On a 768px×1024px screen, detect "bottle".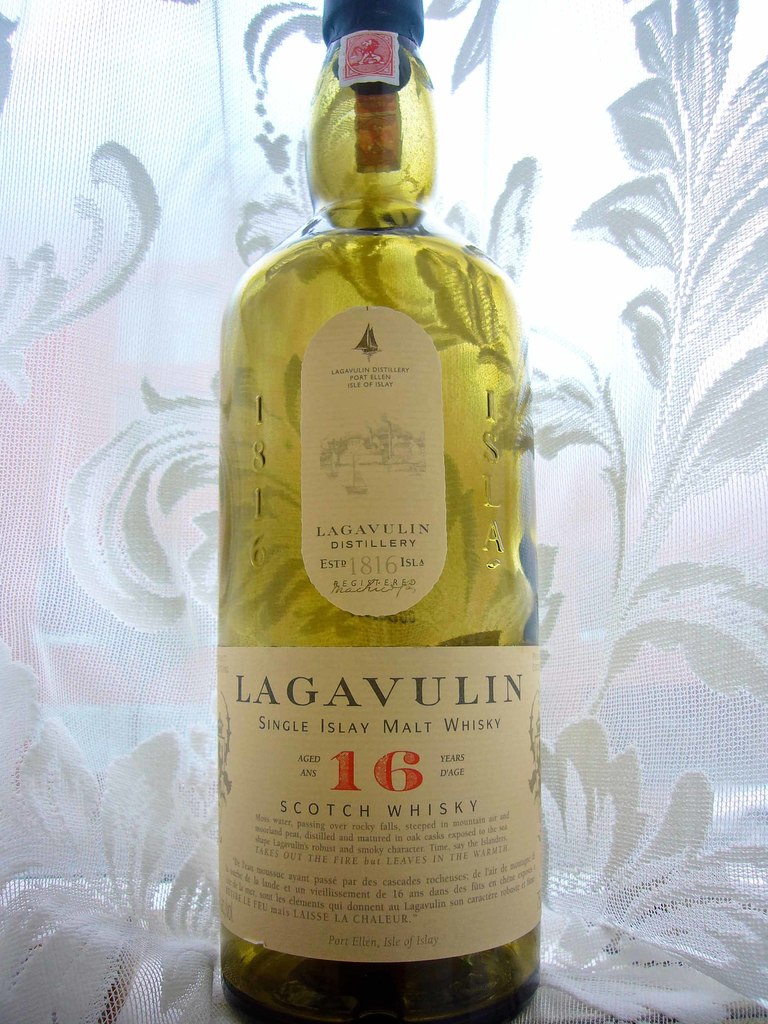
199,0,548,995.
